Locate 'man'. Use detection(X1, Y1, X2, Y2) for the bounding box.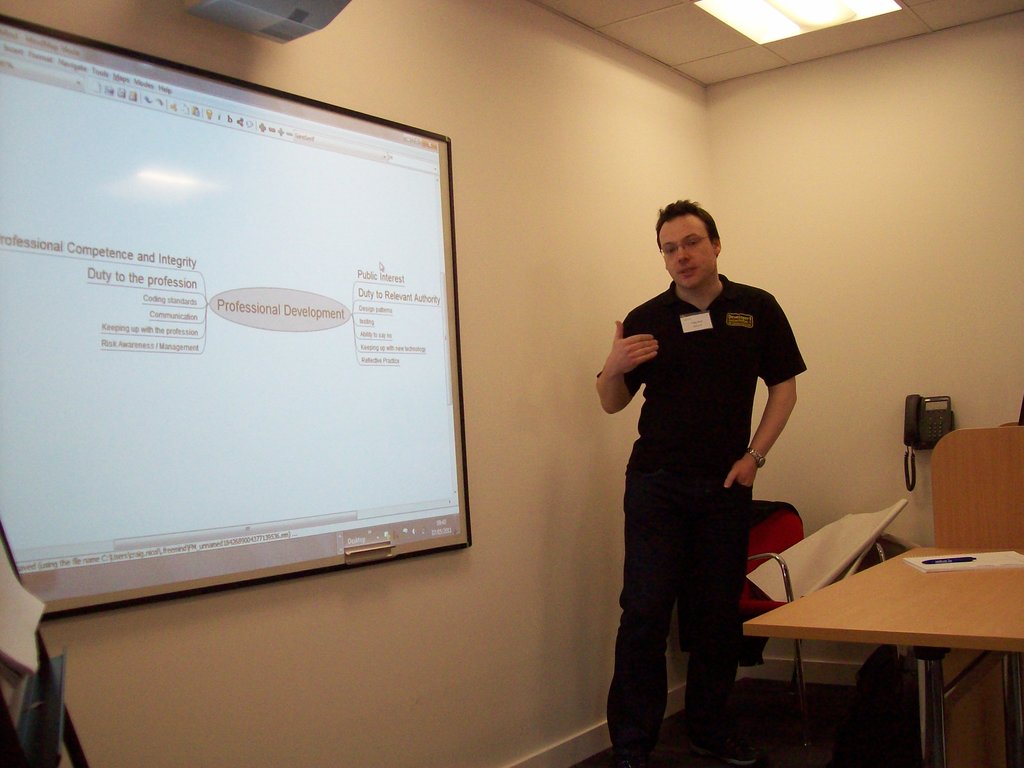
detection(592, 203, 808, 744).
